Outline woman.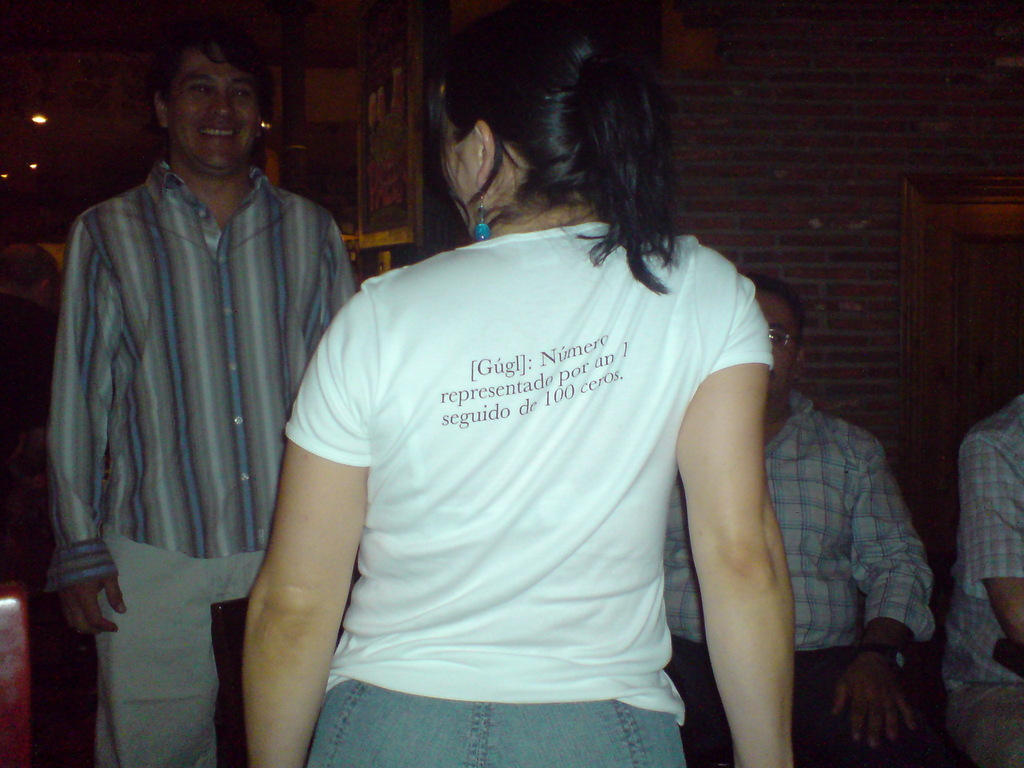
Outline: rect(239, 12, 800, 767).
